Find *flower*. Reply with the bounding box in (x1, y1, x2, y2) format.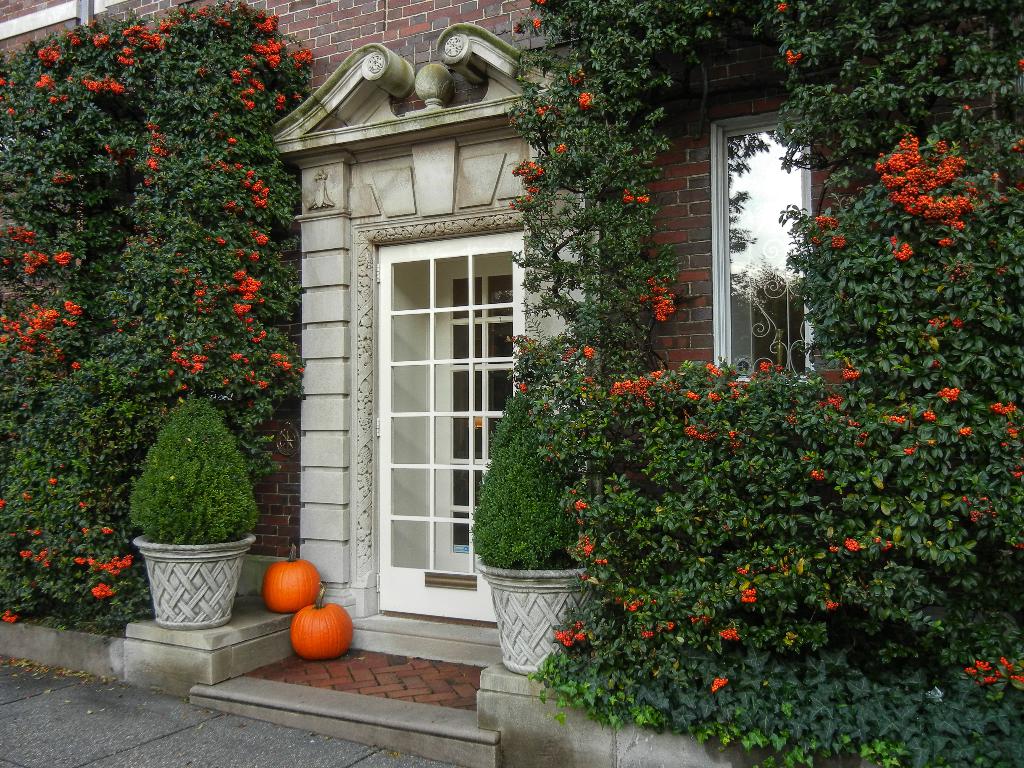
(518, 379, 531, 394).
